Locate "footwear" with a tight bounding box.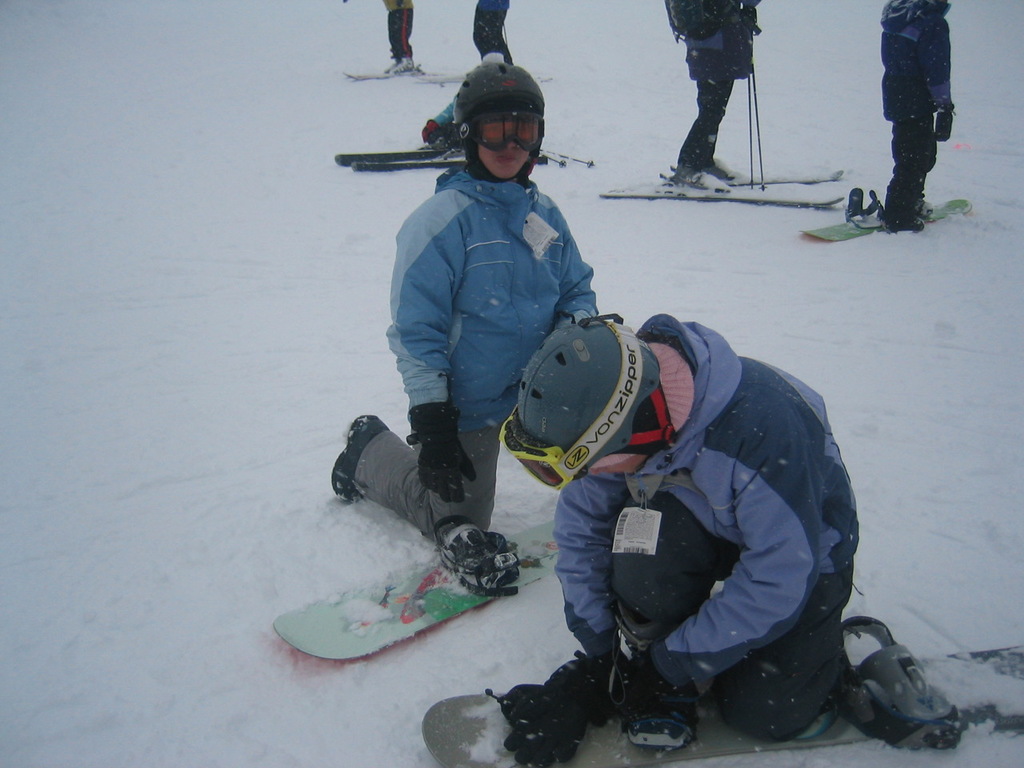
{"x1": 850, "y1": 615, "x2": 968, "y2": 745}.
